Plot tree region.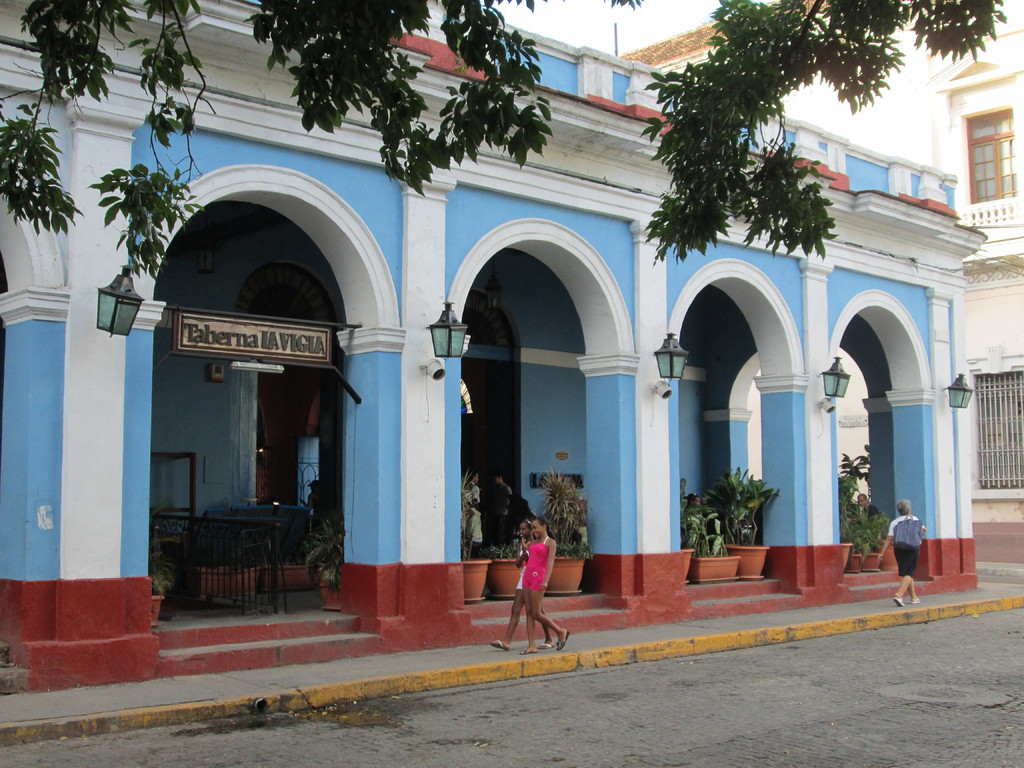
Plotted at box(0, 0, 1012, 281).
